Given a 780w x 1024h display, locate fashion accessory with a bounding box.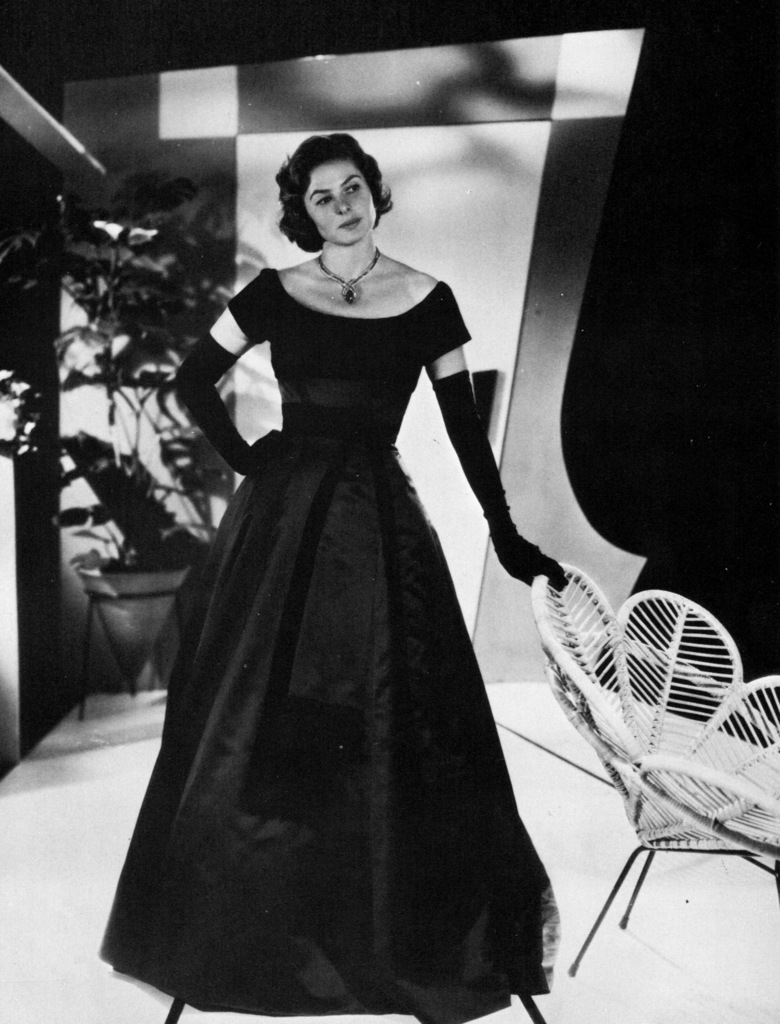
Located: BBox(313, 248, 383, 308).
